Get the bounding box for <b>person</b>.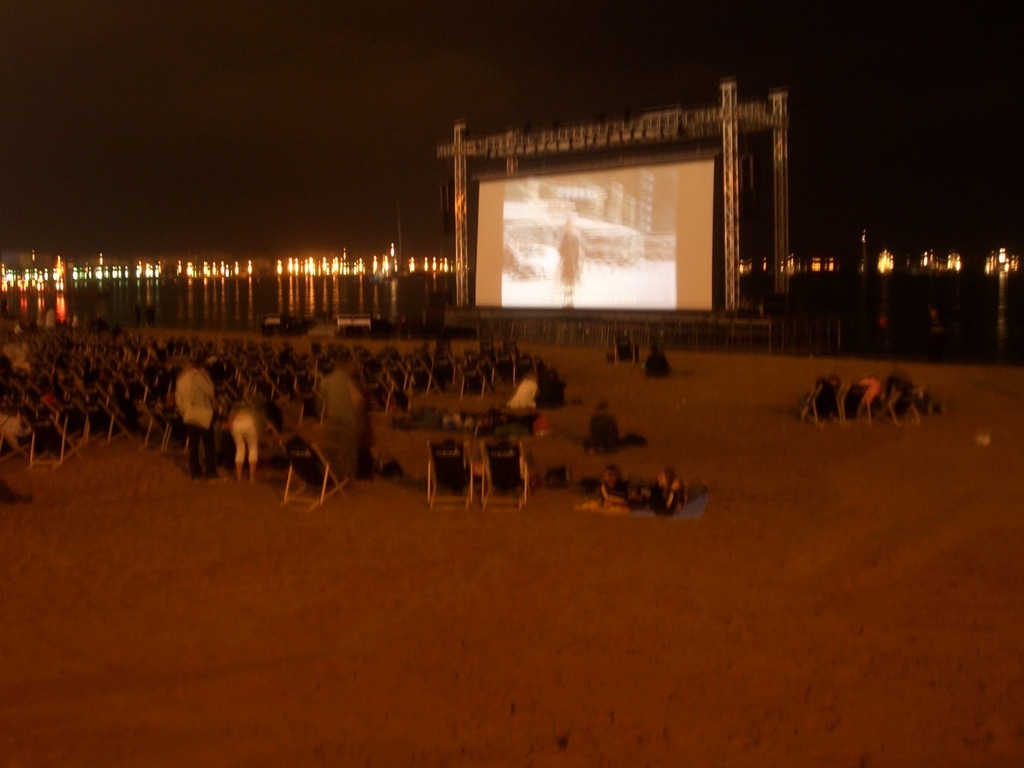
[x1=849, y1=378, x2=894, y2=420].
